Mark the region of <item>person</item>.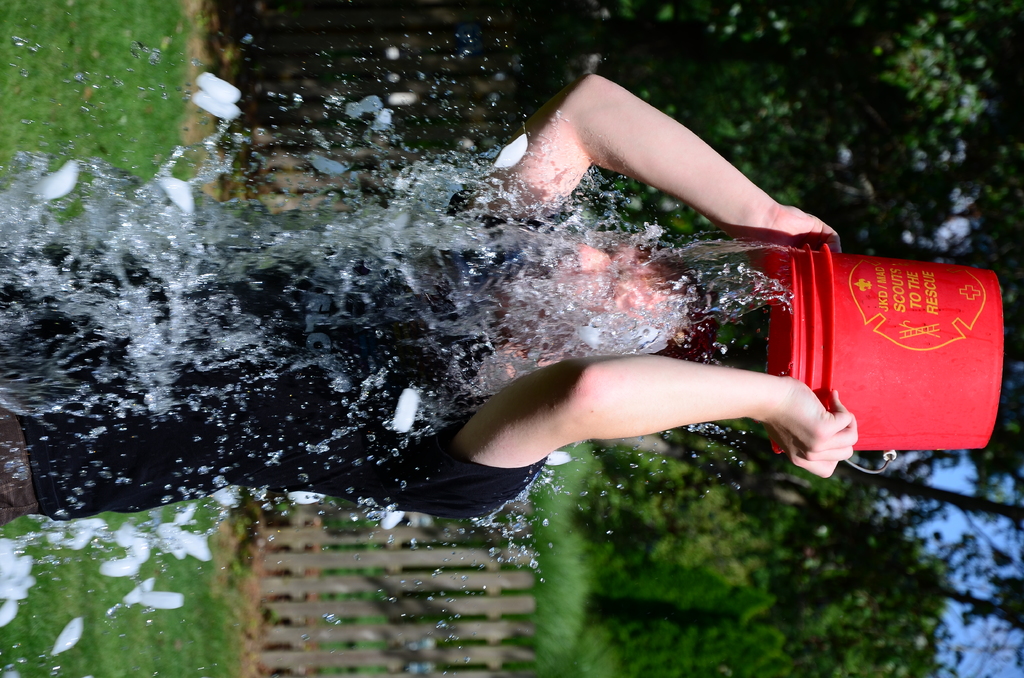
Region: Rect(0, 65, 874, 529).
